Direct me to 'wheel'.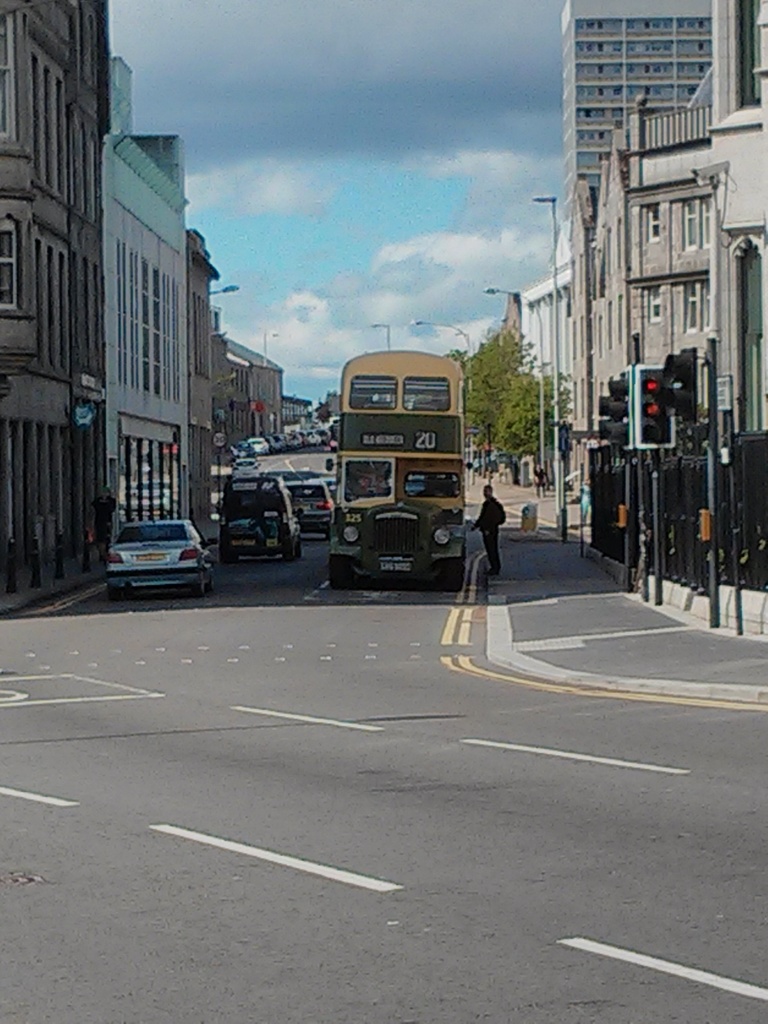
Direction: [left=107, top=590, right=124, bottom=602].
